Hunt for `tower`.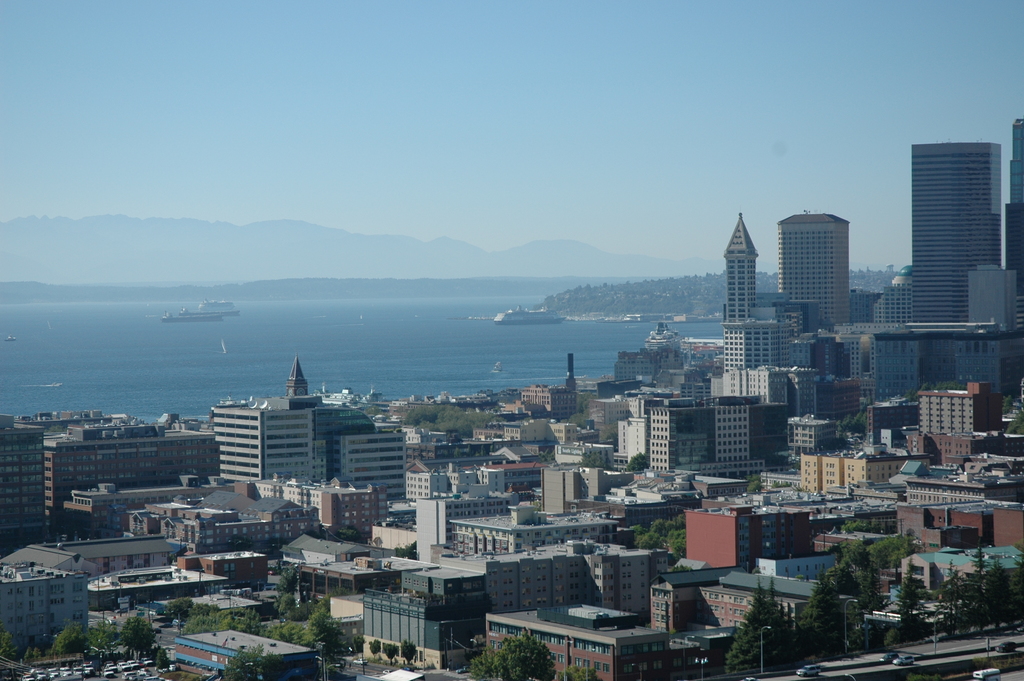
Hunted down at l=893, t=119, r=1014, b=361.
